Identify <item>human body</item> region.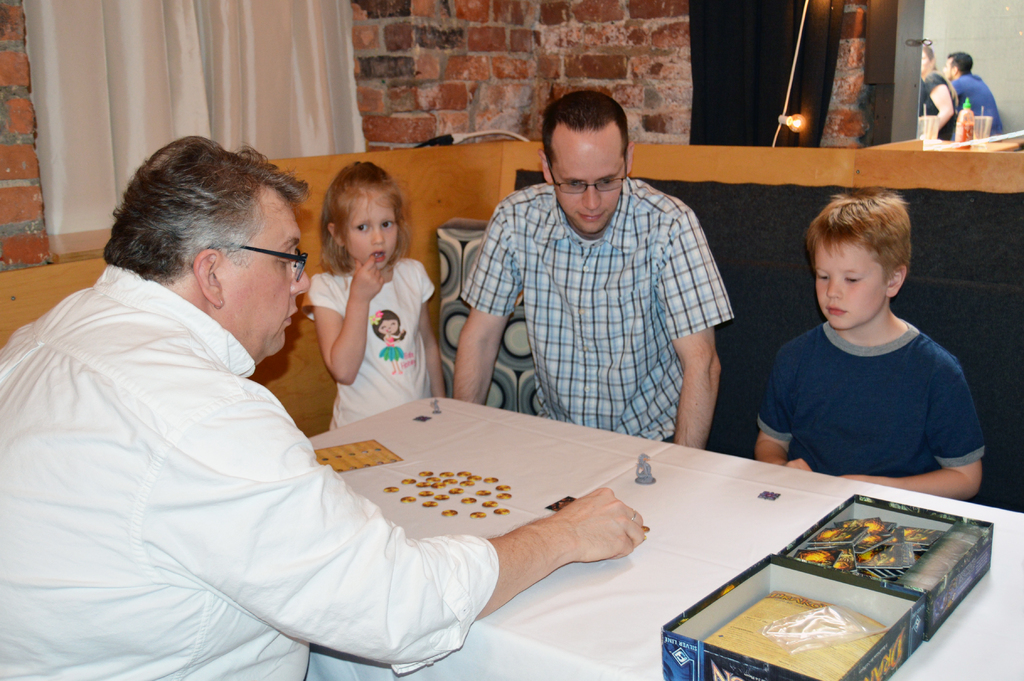
Region: bbox(946, 53, 1001, 133).
